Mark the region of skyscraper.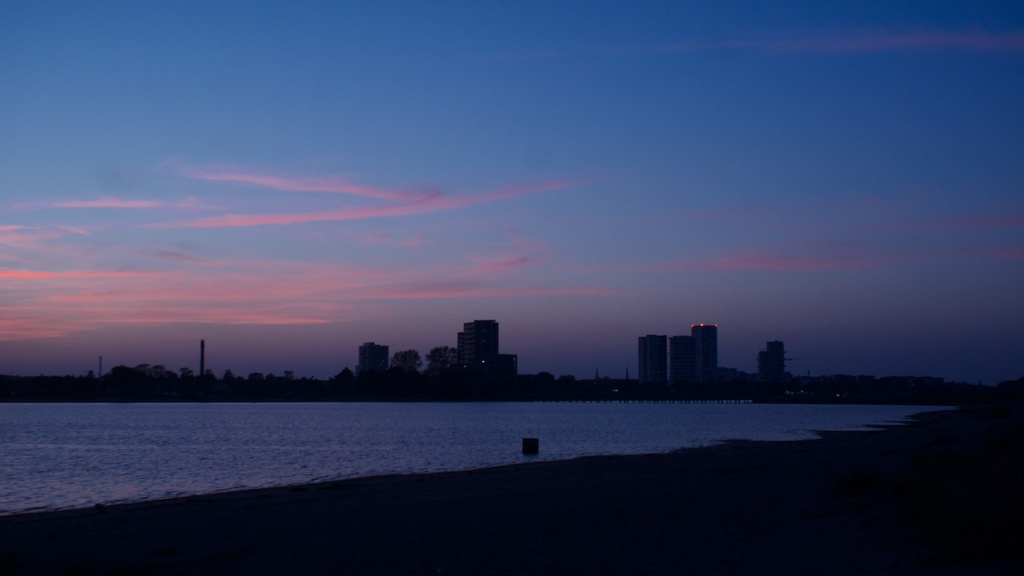
Region: 637/338/668/381.
